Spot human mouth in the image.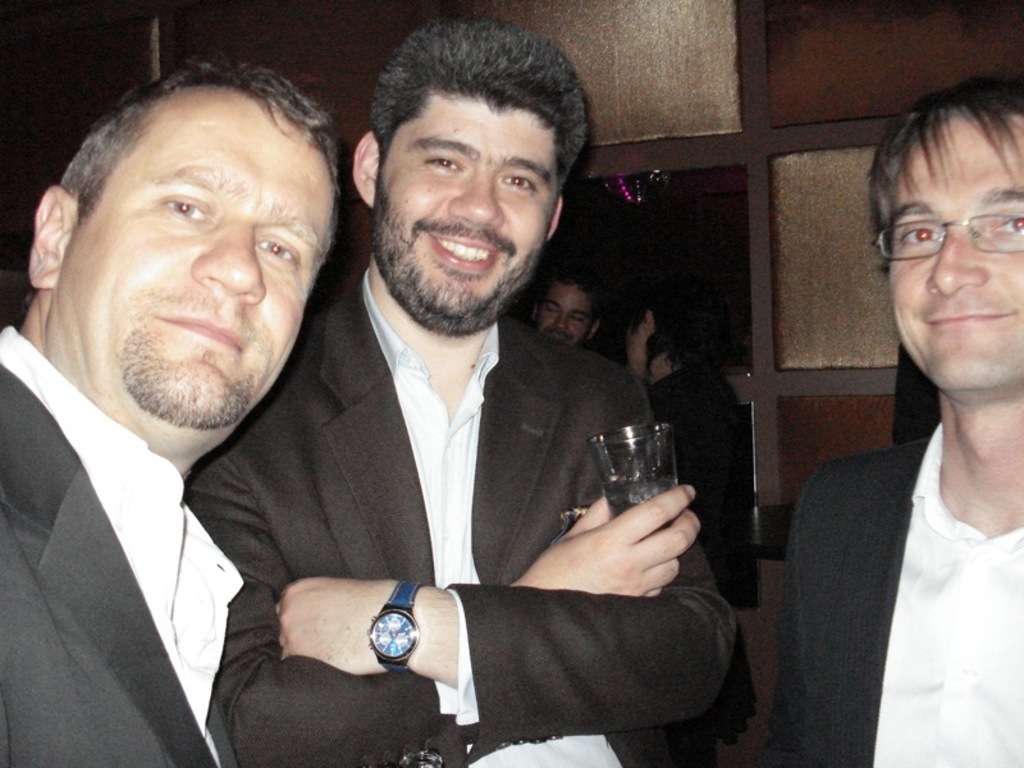
human mouth found at box(145, 311, 243, 357).
